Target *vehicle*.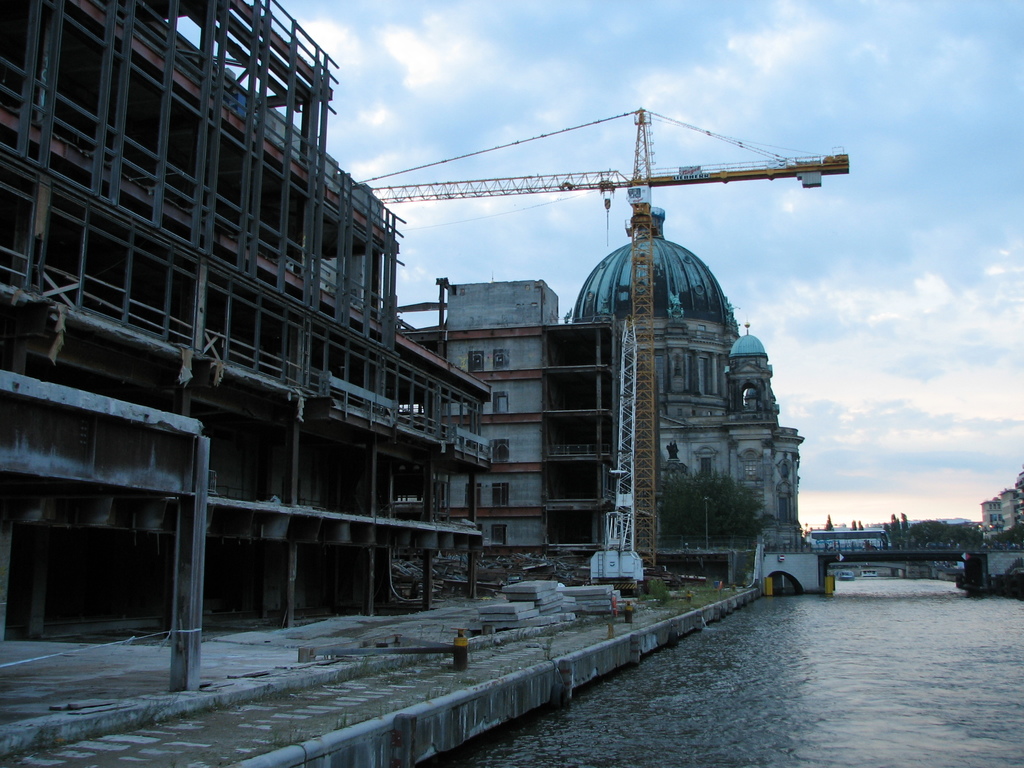
Target region: [left=808, top=528, right=892, bottom=552].
